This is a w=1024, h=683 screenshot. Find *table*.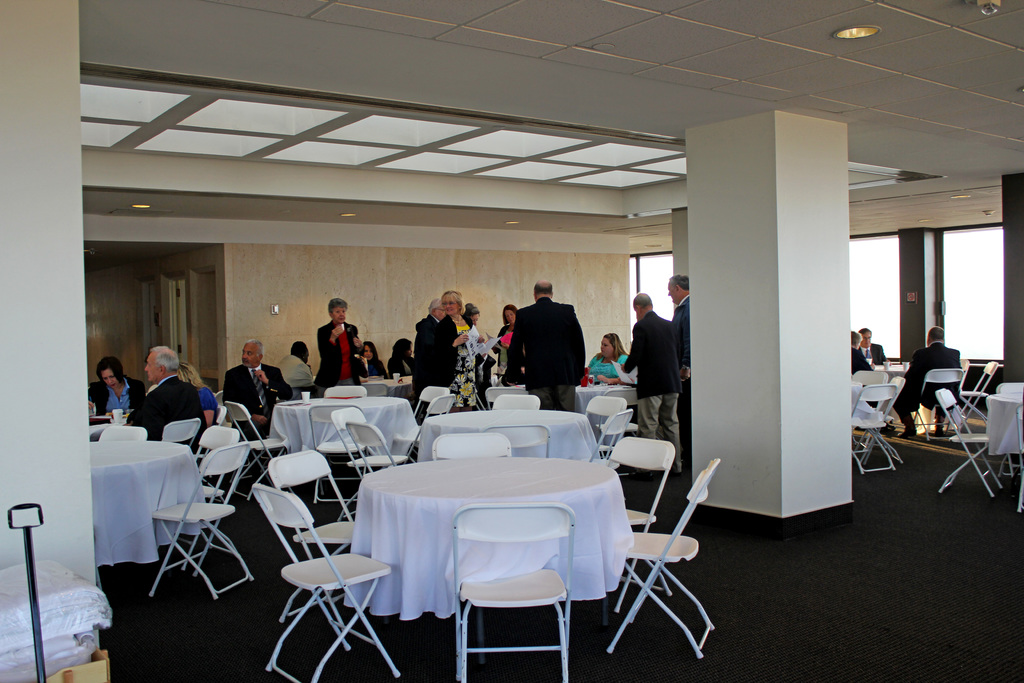
Bounding box: bbox=(404, 400, 598, 460).
